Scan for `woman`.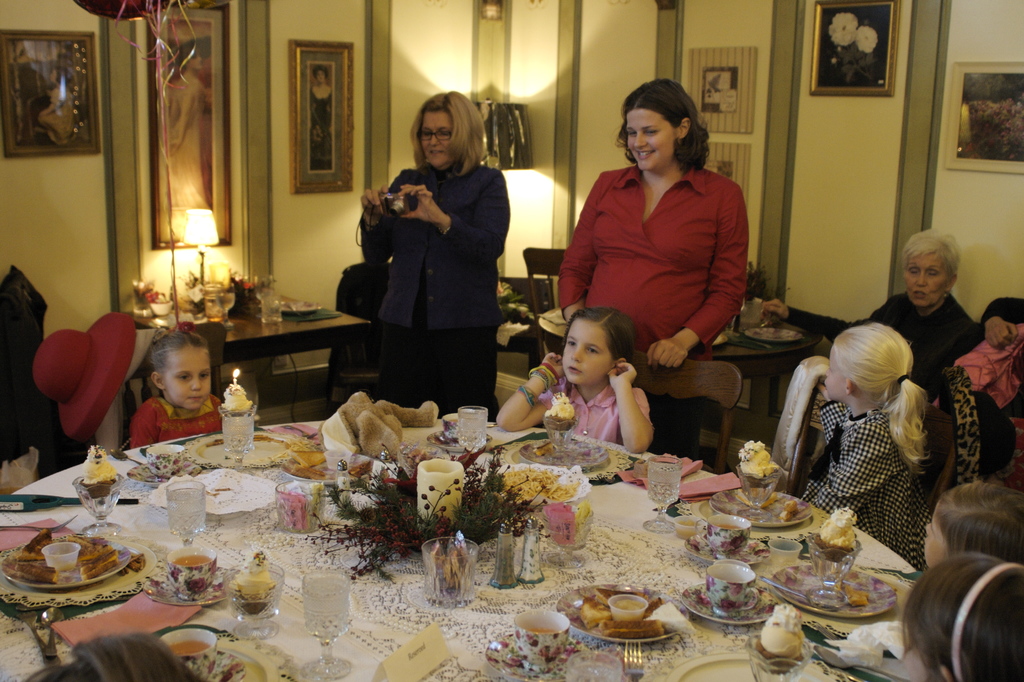
Scan result: l=306, t=69, r=332, b=173.
